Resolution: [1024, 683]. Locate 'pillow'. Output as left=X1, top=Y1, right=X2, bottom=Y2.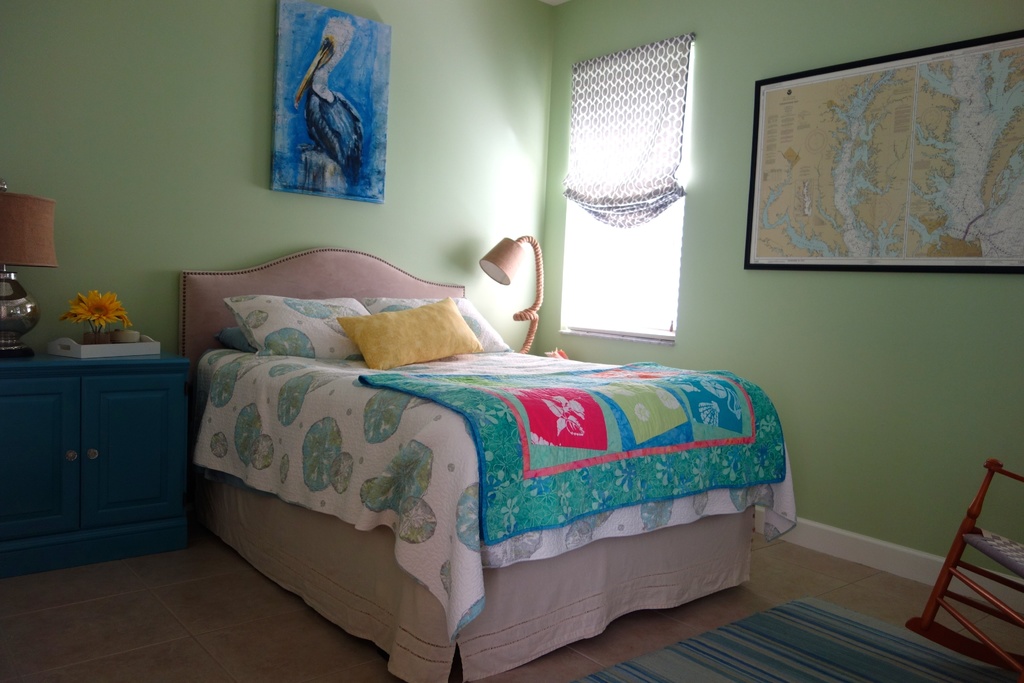
left=376, top=290, right=511, bottom=354.
